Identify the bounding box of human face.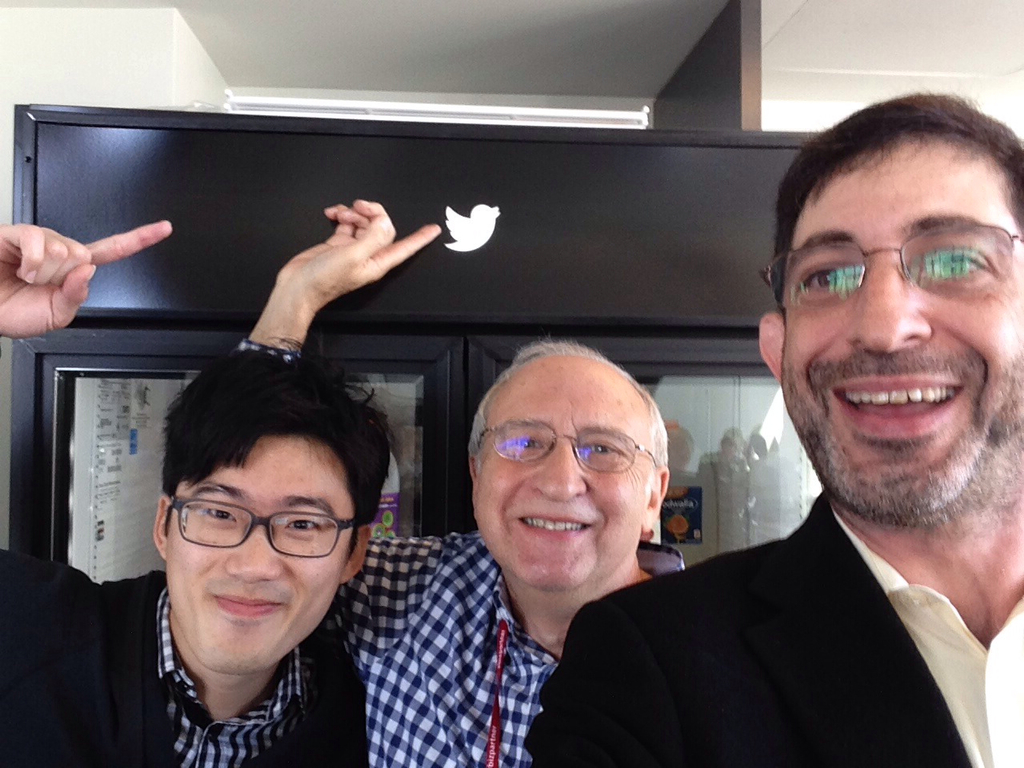
x1=774 y1=143 x2=1023 y2=530.
